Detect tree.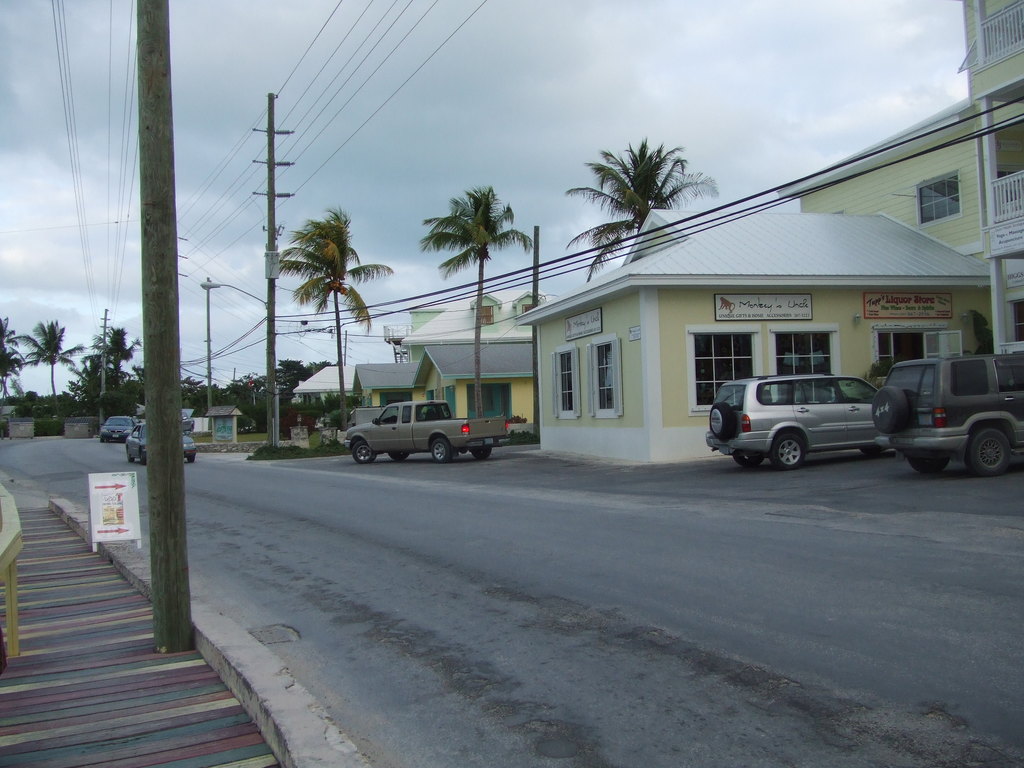
Detected at (13,305,84,413).
